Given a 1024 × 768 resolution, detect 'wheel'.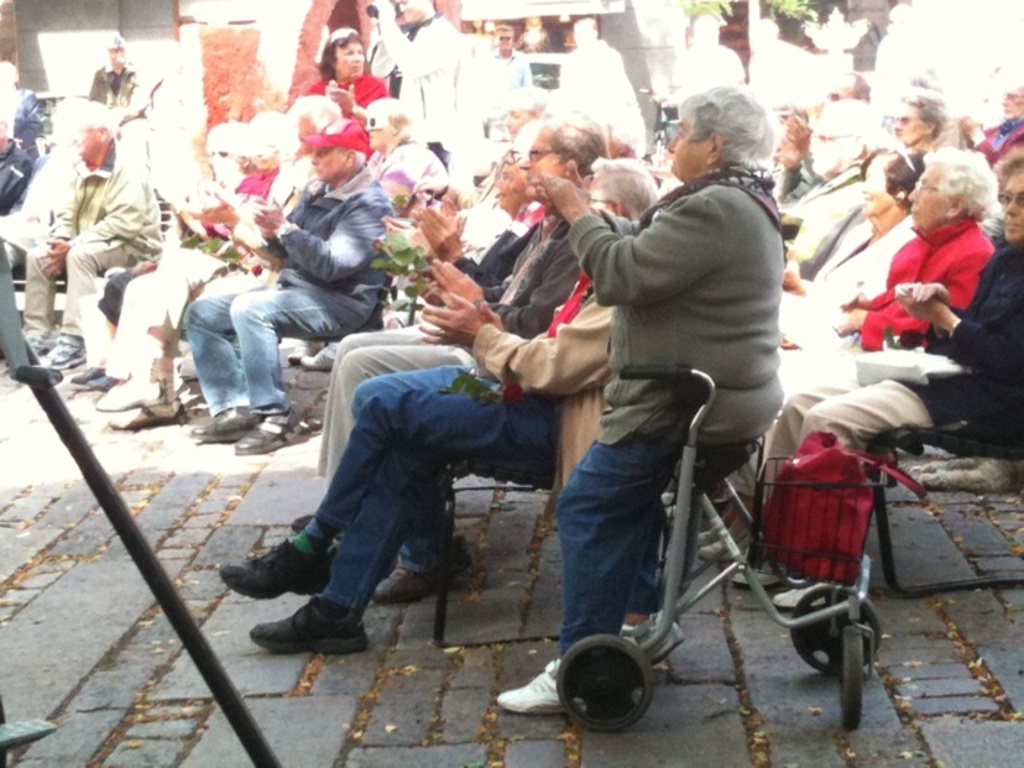
BBox(840, 628, 866, 718).
